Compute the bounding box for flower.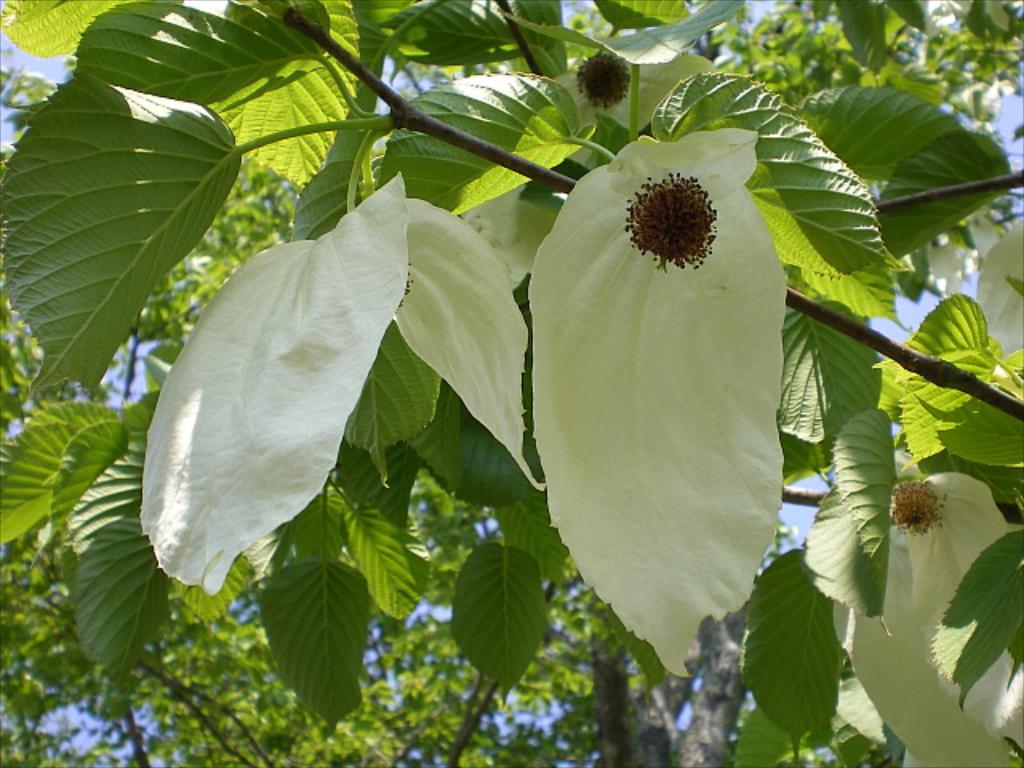
x1=142 y1=173 x2=544 y2=594.
